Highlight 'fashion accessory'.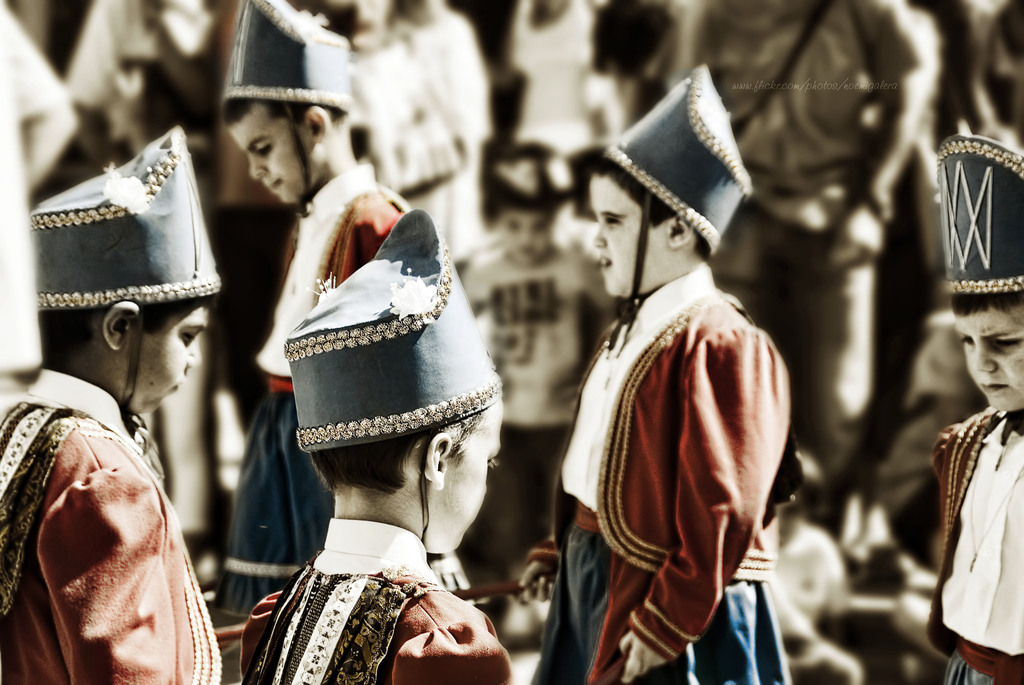
Highlighted region: crop(221, 0, 359, 194).
